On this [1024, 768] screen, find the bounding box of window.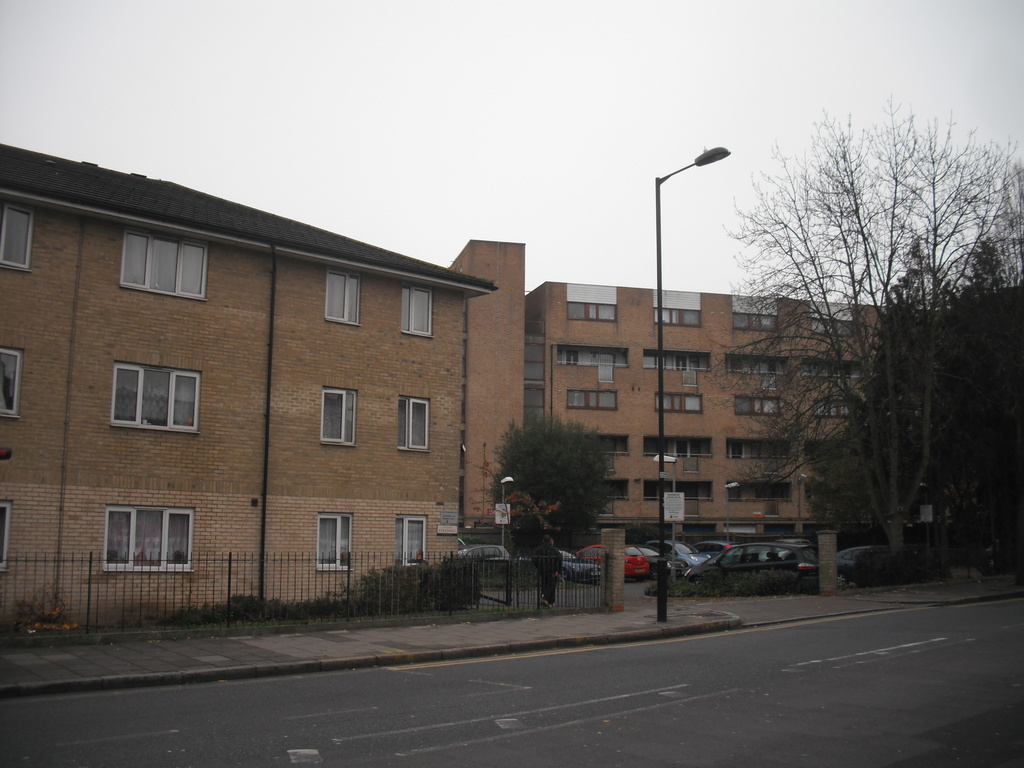
Bounding box: BBox(643, 436, 718, 460).
